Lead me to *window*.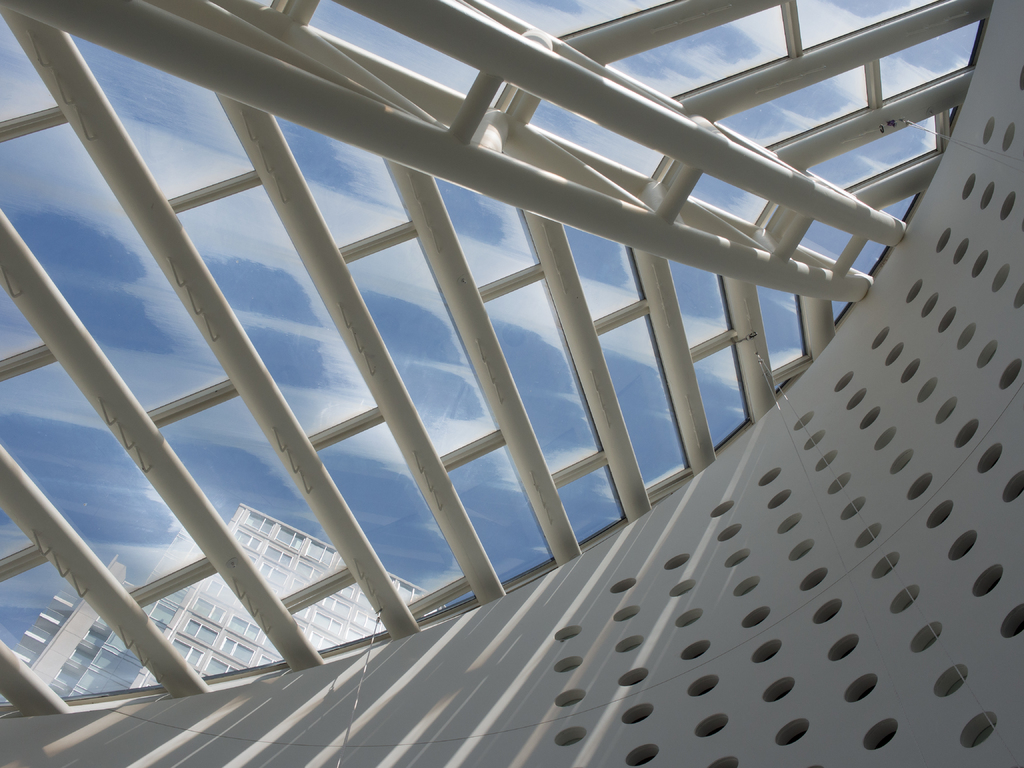
Lead to left=397, top=581, right=429, bottom=604.
